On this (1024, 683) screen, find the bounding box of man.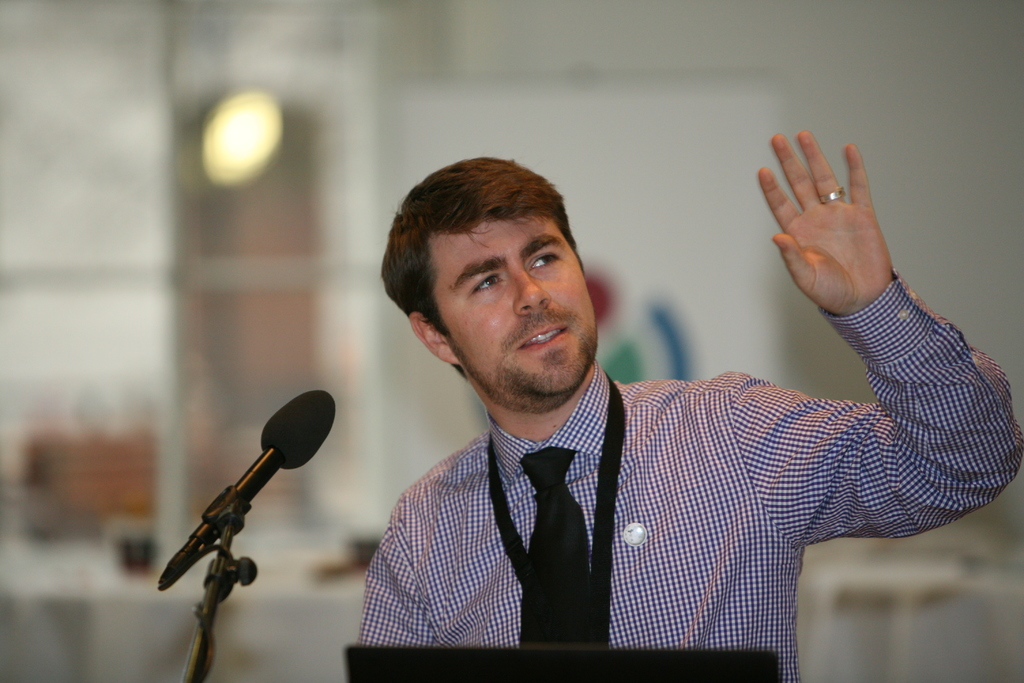
Bounding box: rect(318, 141, 998, 665).
